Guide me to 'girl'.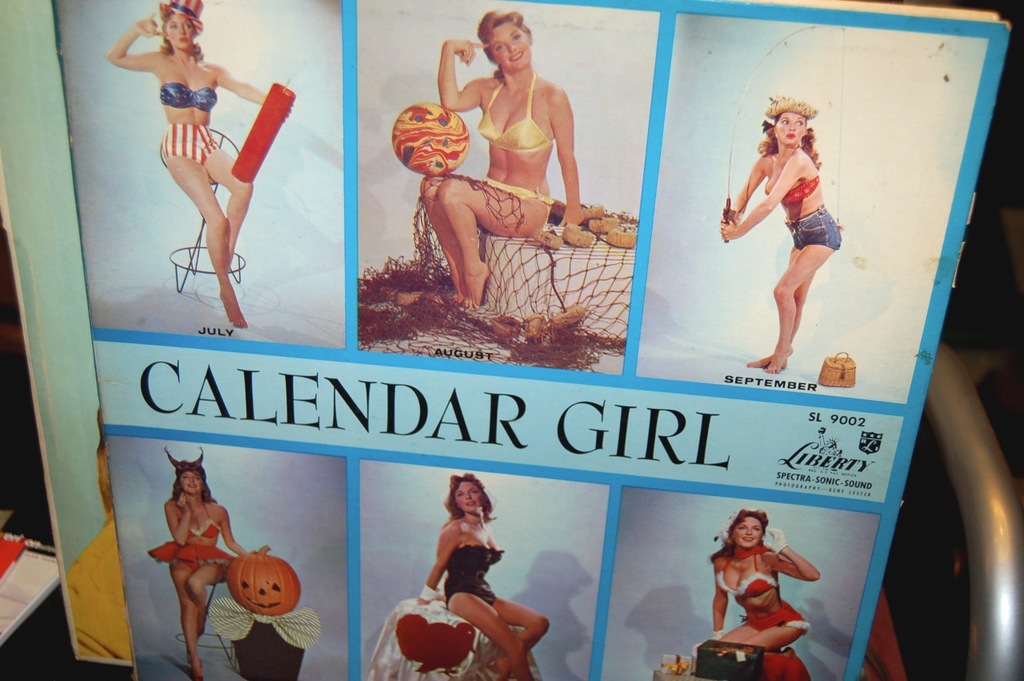
Guidance: l=106, t=1, r=289, b=326.
